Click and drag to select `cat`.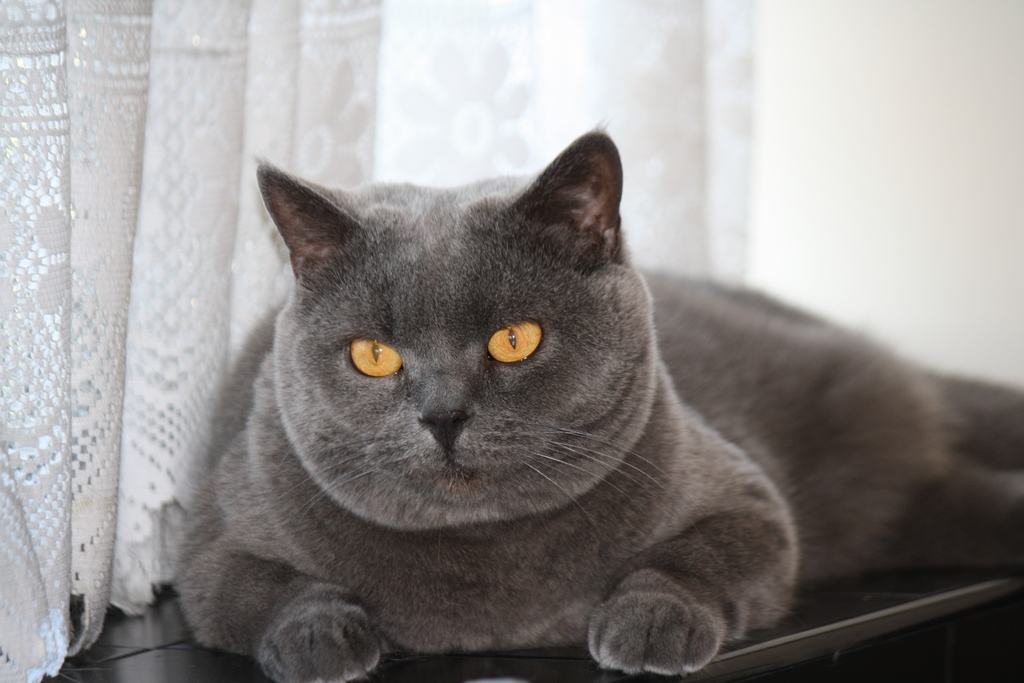
Selection: 165,114,1023,682.
